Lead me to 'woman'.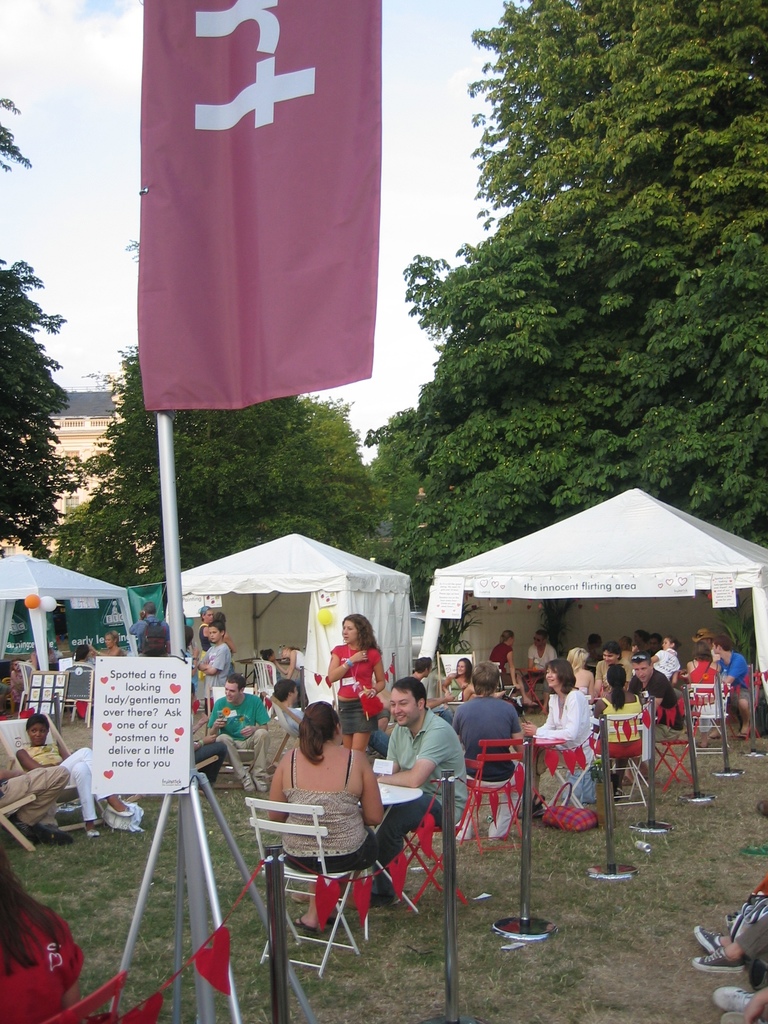
Lead to 326, 614, 381, 757.
